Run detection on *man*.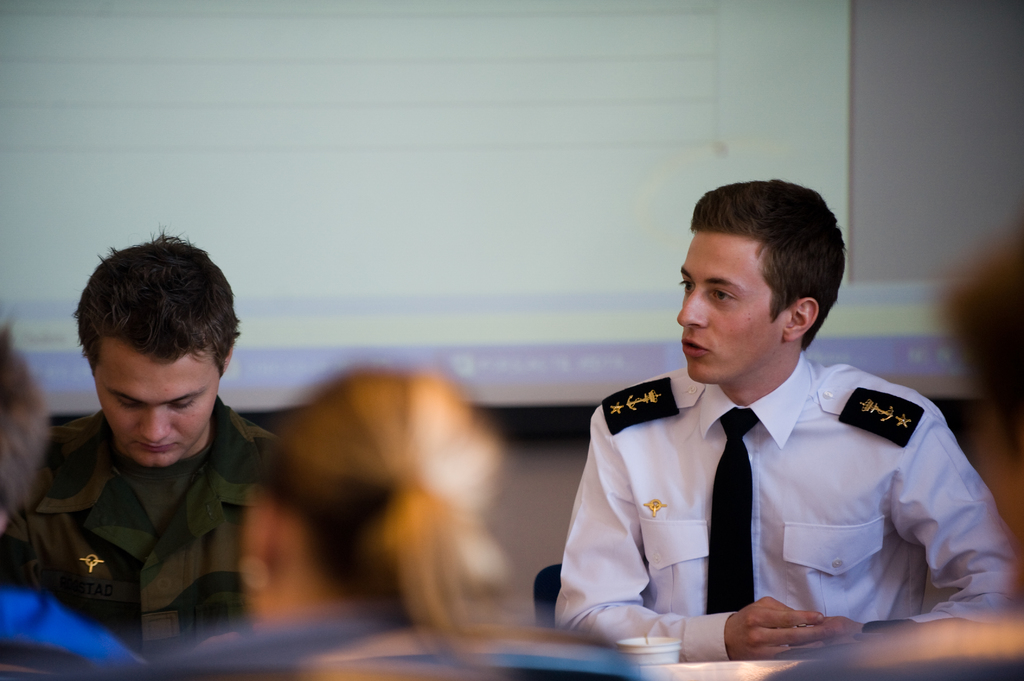
Result: (552, 172, 1020, 661).
